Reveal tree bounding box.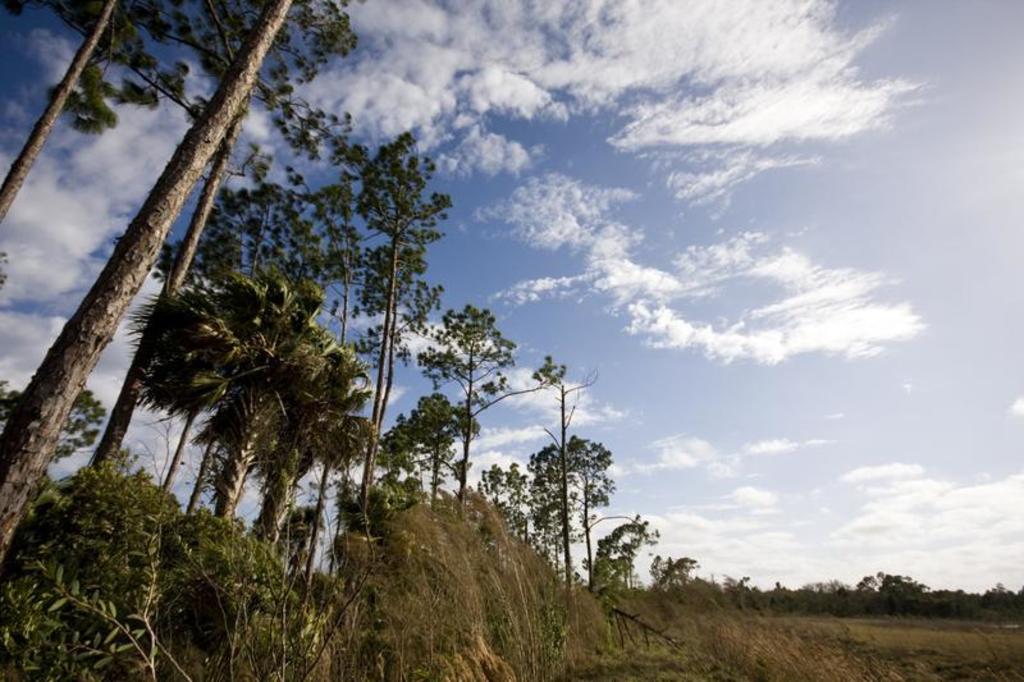
Revealed: l=0, t=0, r=193, b=326.
